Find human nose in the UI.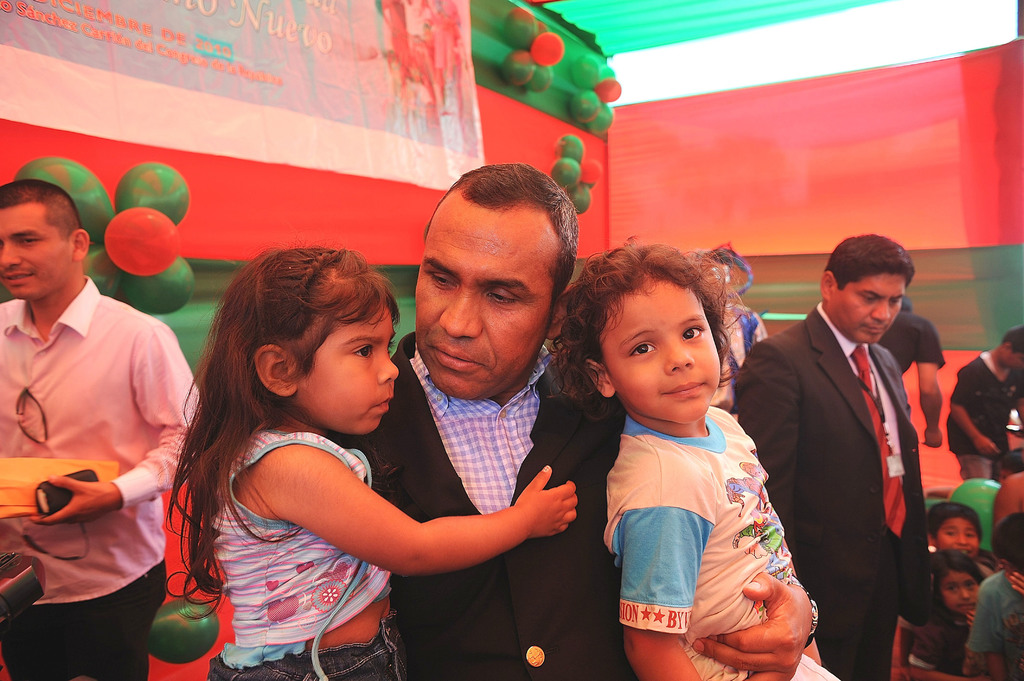
UI element at 436 286 483 337.
